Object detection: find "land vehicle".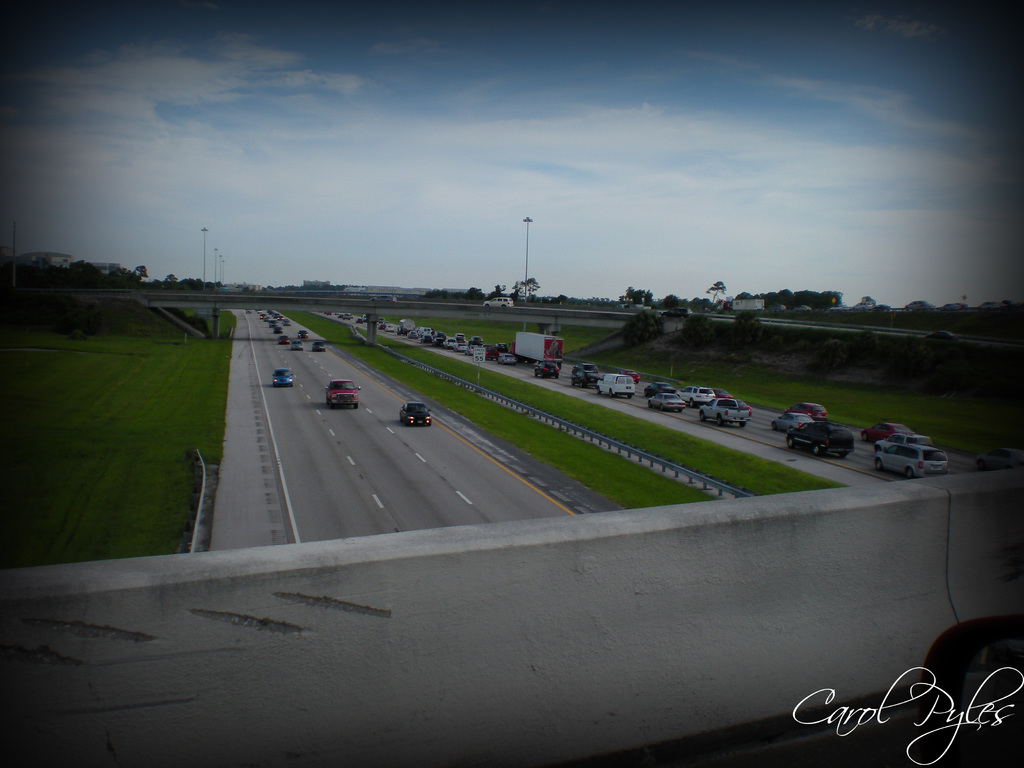
<box>612,367,642,385</box>.
